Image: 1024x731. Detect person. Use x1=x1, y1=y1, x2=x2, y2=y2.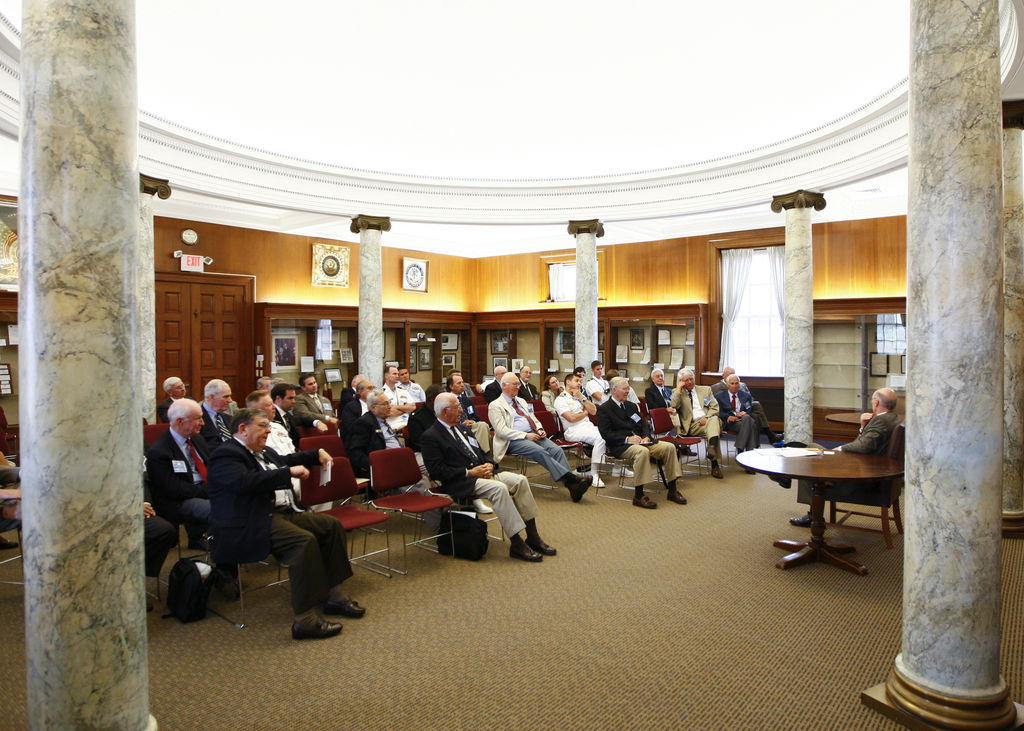
x1=788, y1=389, x2=901, y2=527.
